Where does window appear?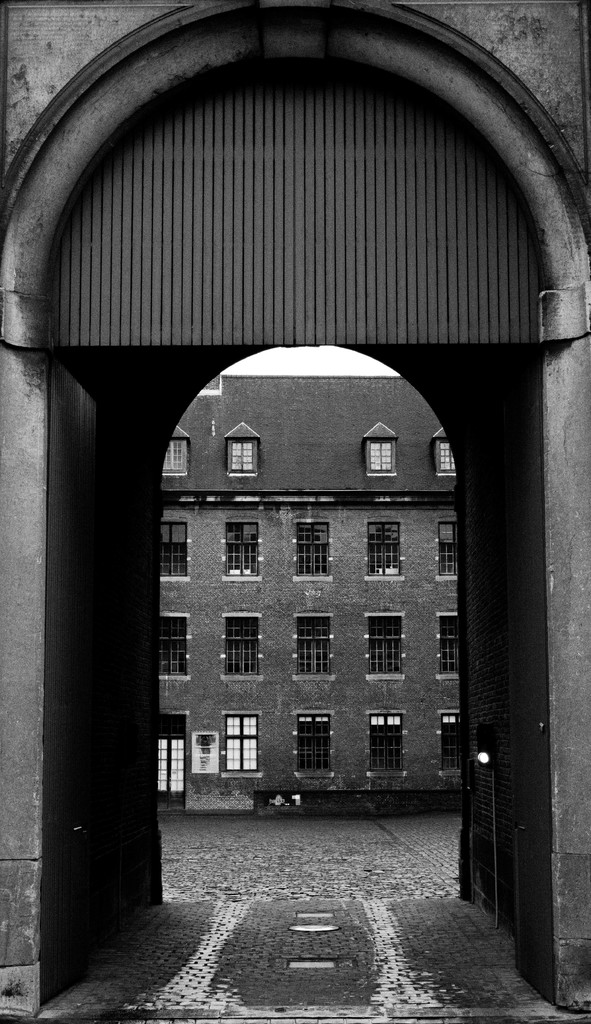
Appears at pyautogui.locateOnScreen(366, 612, 405, 678).
